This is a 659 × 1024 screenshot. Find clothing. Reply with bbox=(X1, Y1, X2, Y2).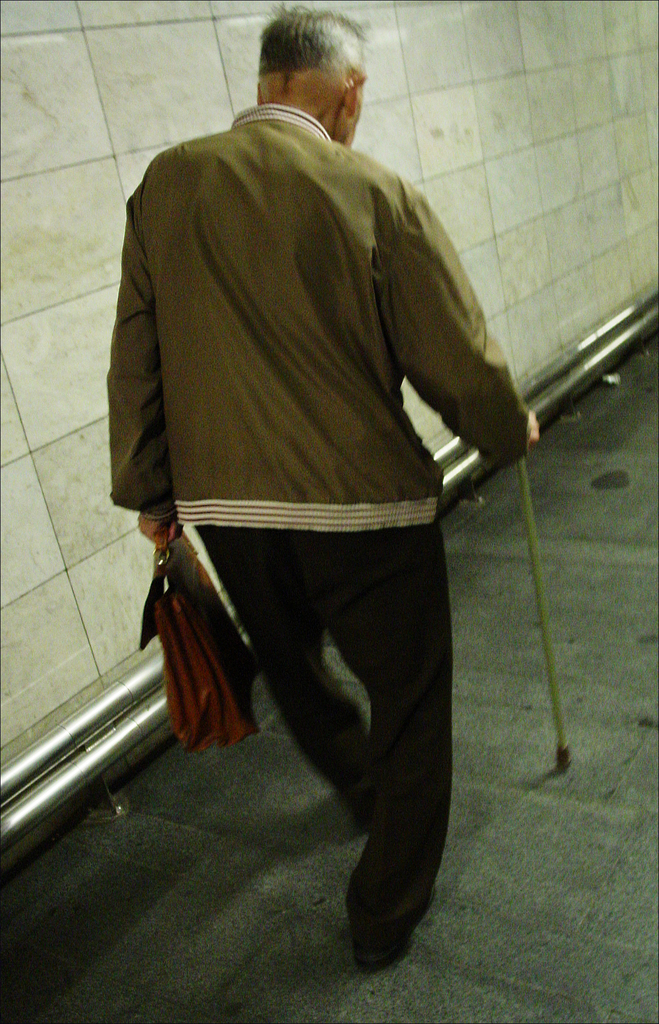
bbox=(102, 103, 523, 941).
